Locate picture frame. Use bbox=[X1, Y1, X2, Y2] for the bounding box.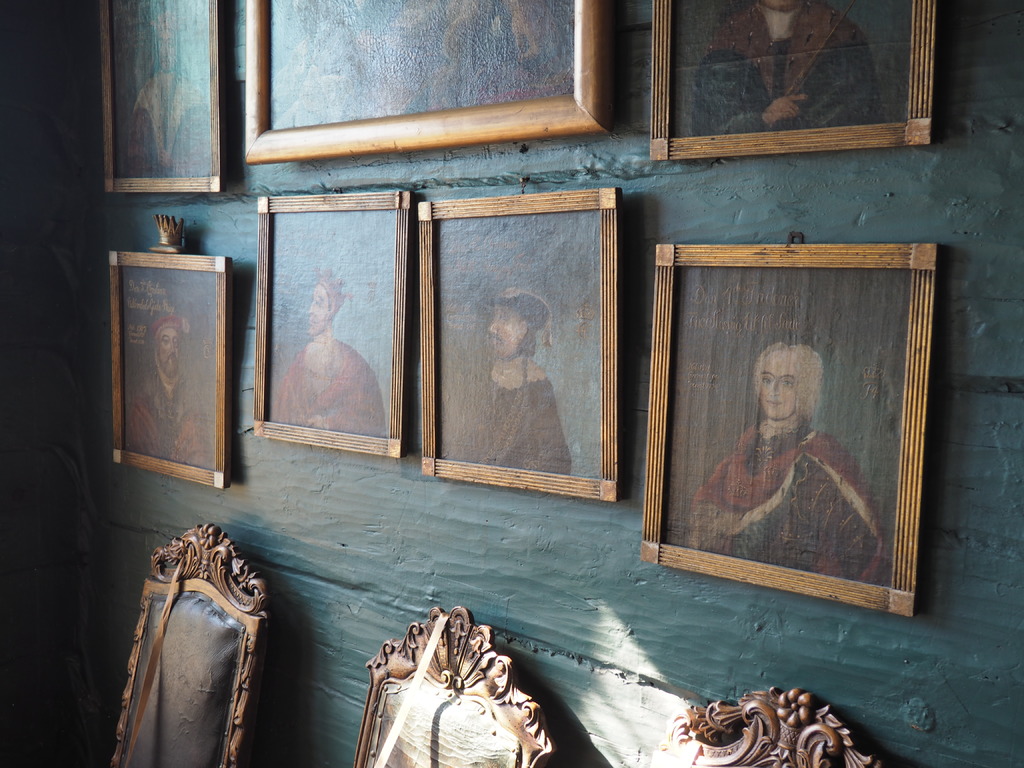
bbox=[254, 191, 414, 458].
